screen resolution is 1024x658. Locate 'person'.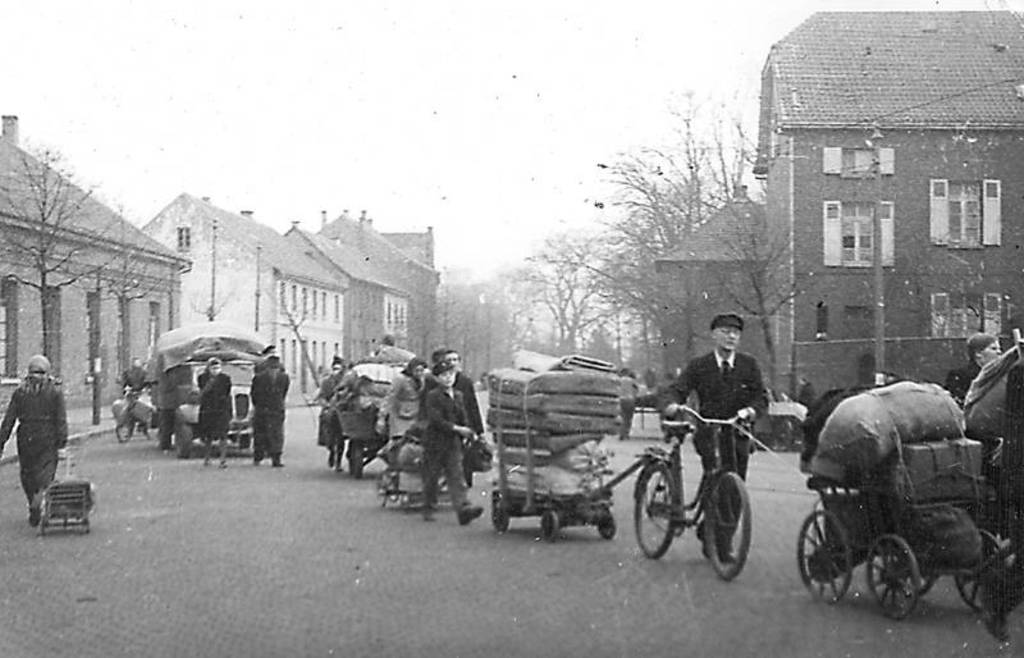
198/358/229/471.
